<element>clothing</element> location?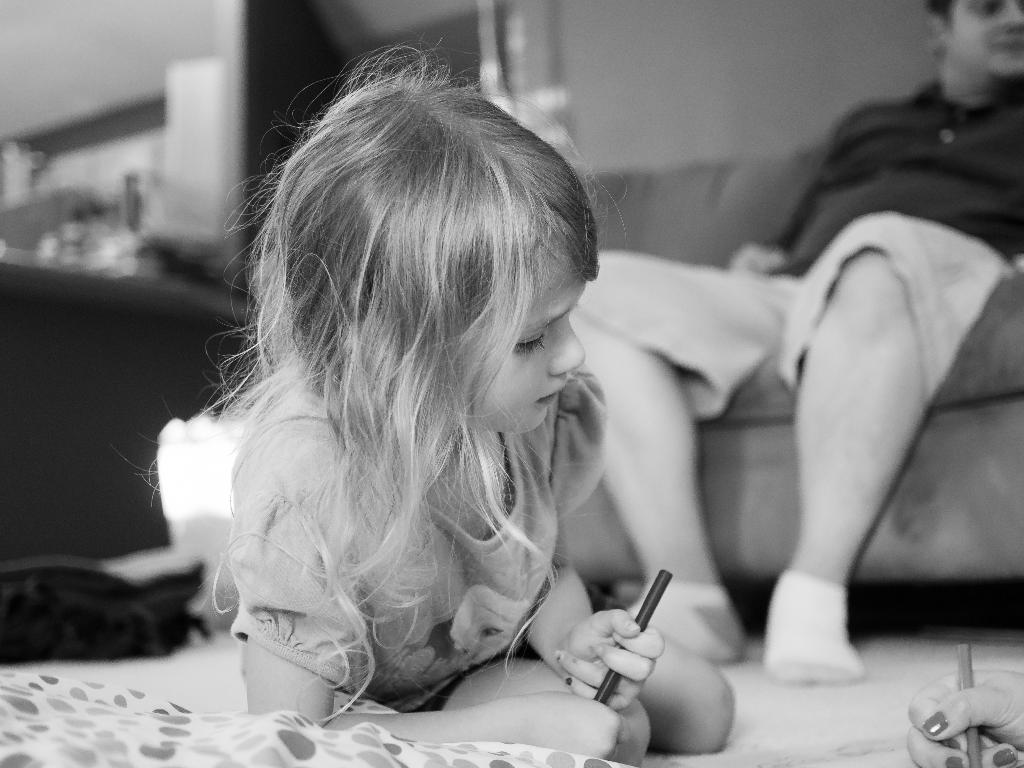
(x1=188, y1=187, x2=627, y2=719)
